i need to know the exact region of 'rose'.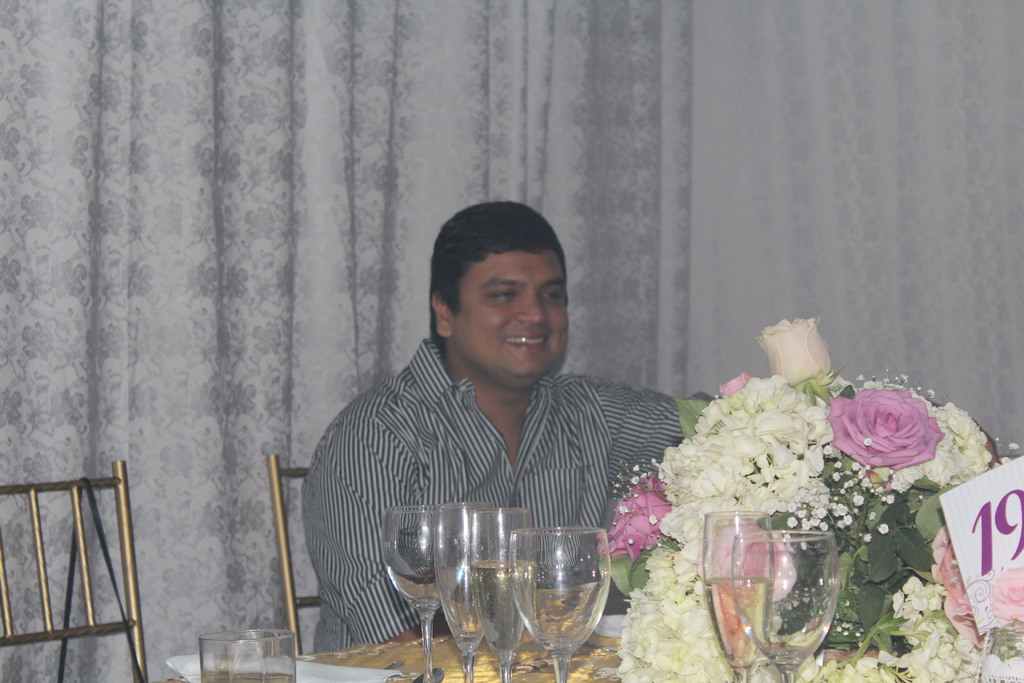
Region: left=604, top=472, right=675, bottom=561.
